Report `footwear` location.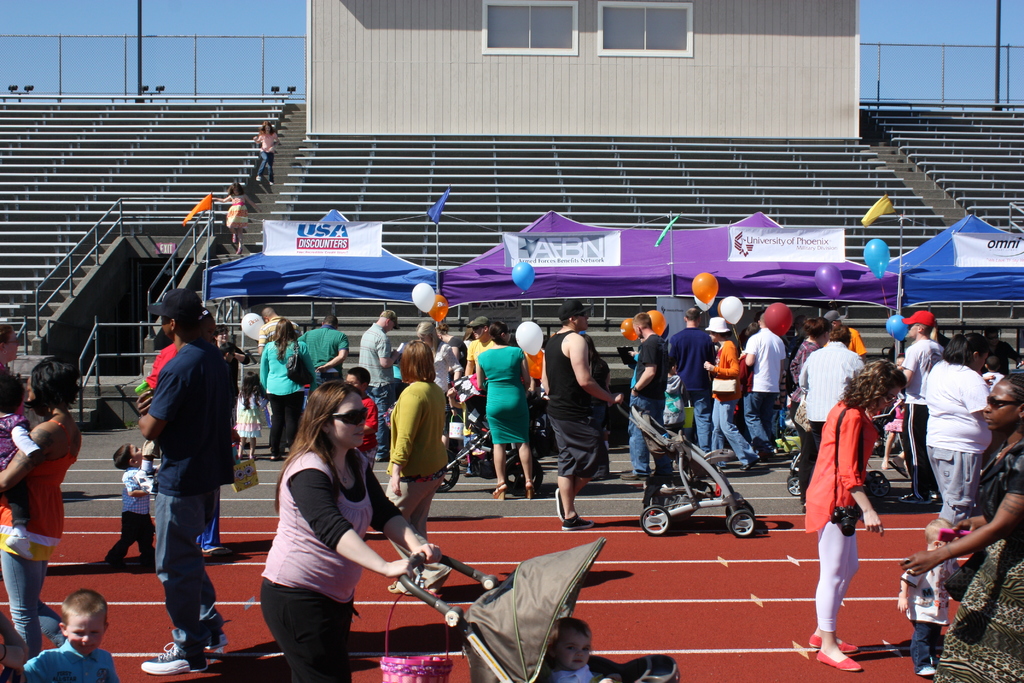
Report: locate(621, 471, 643, 482).
